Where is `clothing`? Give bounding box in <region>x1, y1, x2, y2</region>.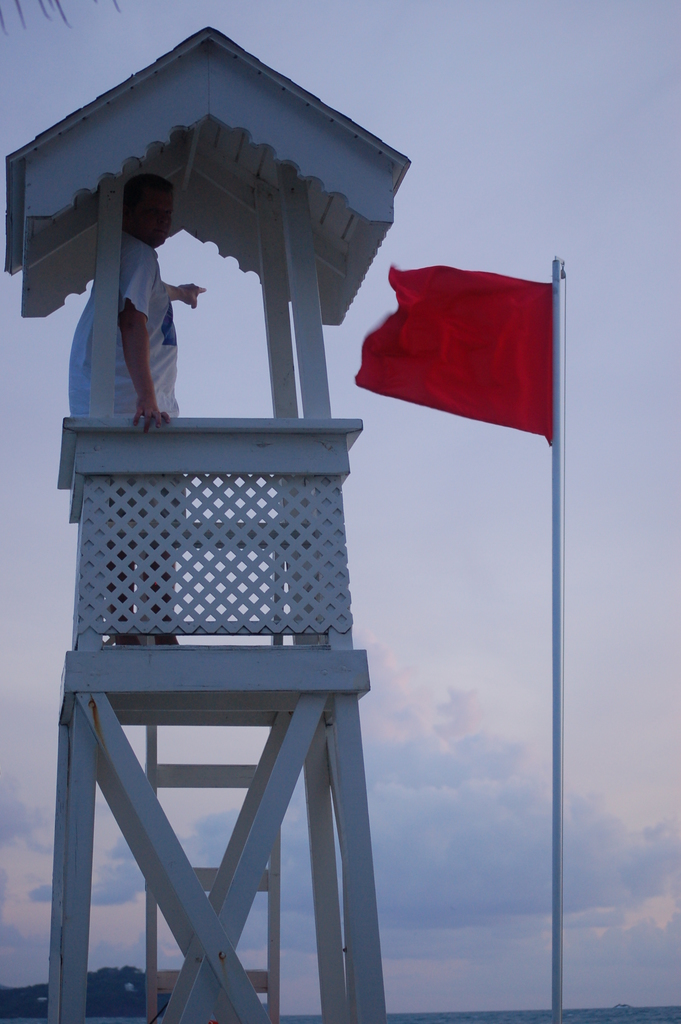
<region>83, 189, 199, 415</region>.
